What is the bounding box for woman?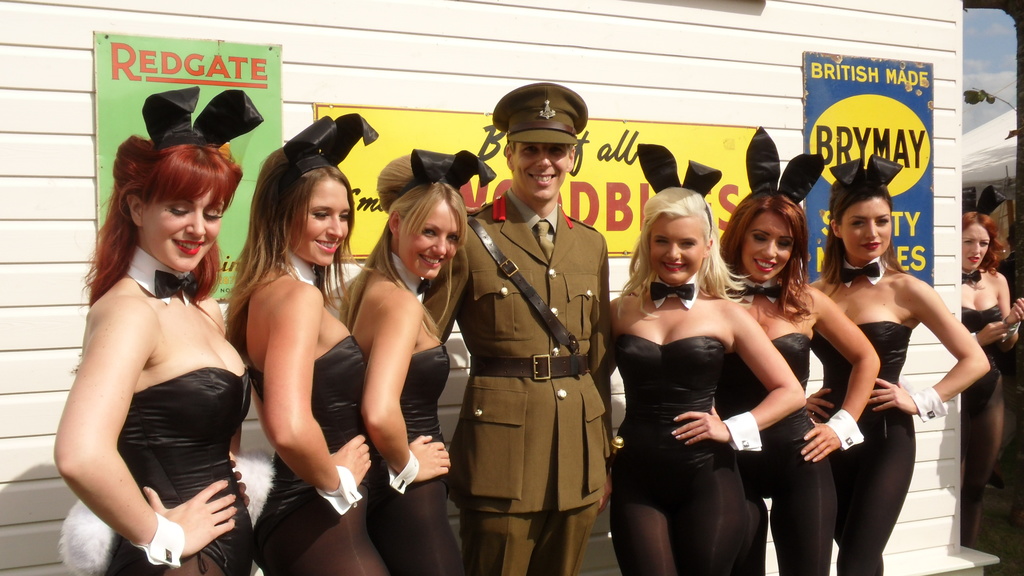
x1=715, y1=122, x2=880, y2=575.
